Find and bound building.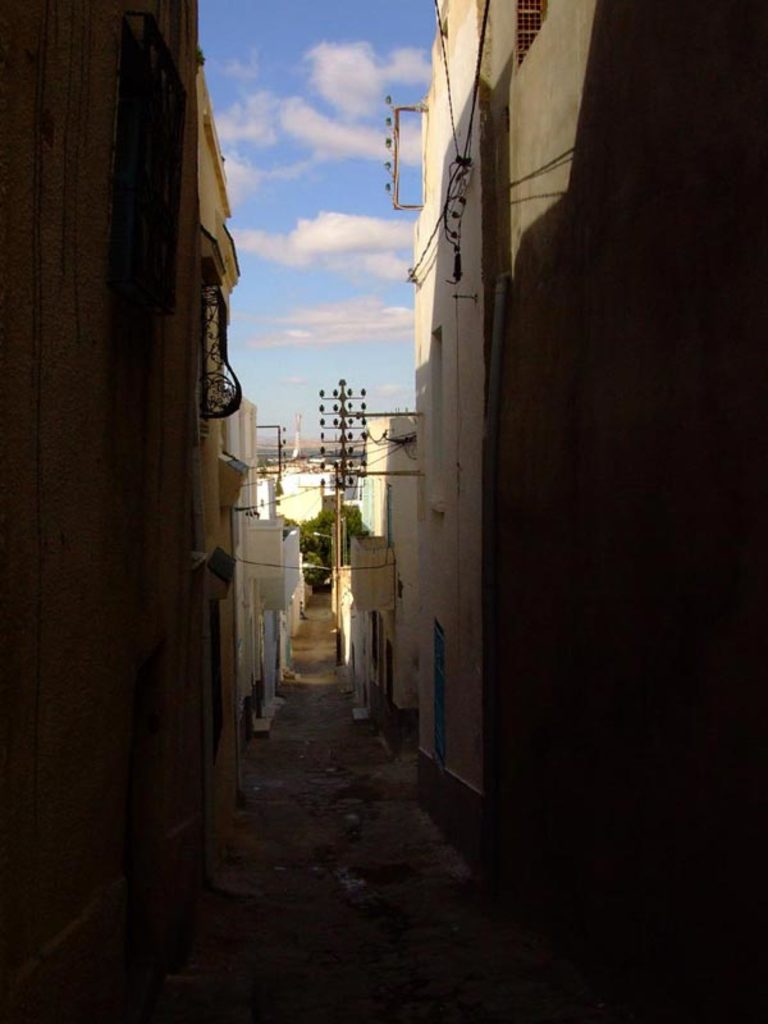
Bound: select_region(195, 42, 252, 884).
